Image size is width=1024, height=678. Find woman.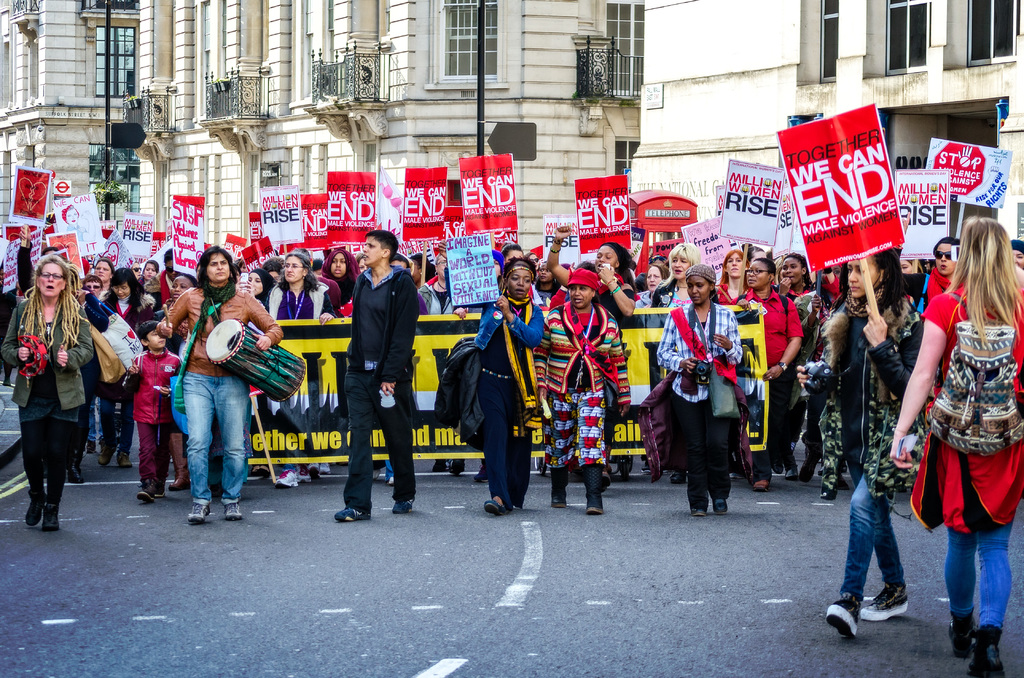
x1=716 y1=246 x2=751 y2=303.
